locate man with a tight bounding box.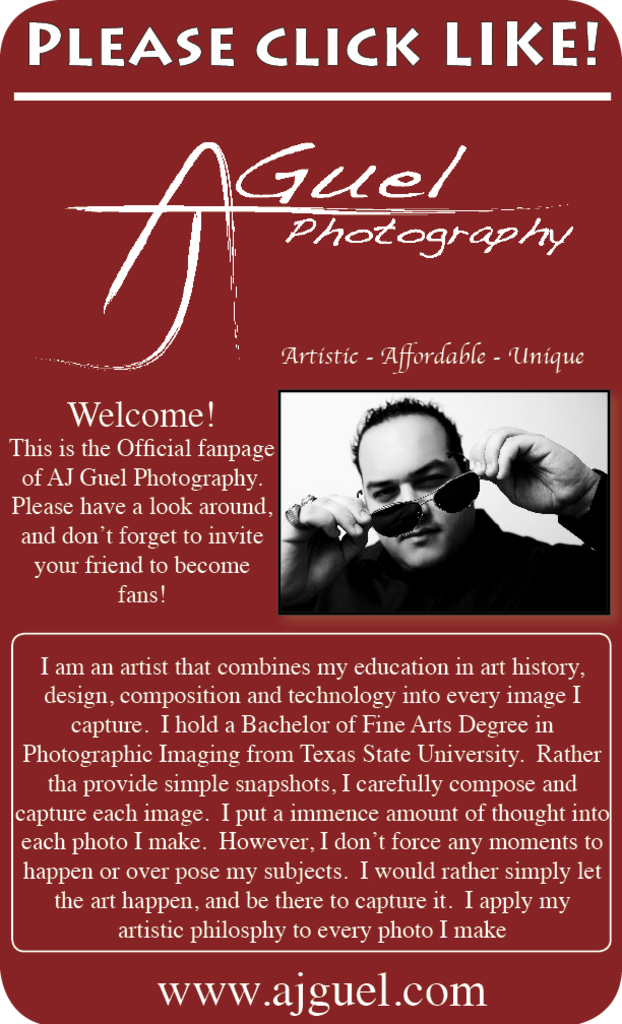
<box>279,391,614,615</box>.
